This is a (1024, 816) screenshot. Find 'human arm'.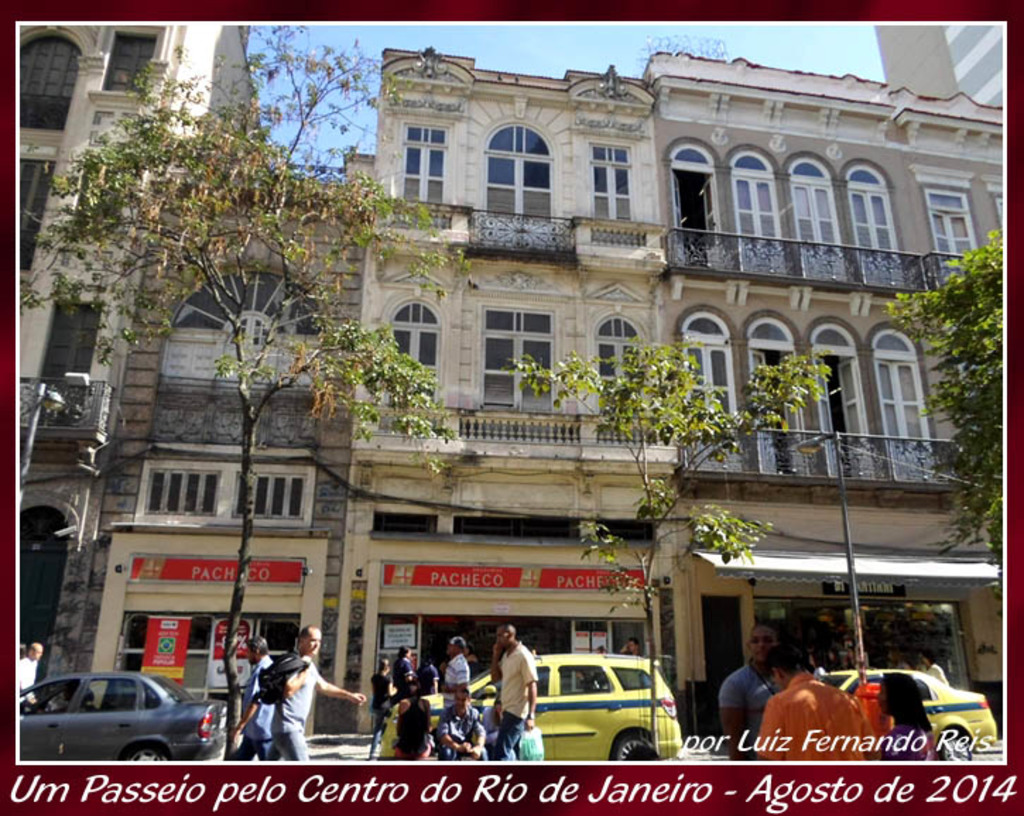
Bounding box: (523, 651, 538, 721).
